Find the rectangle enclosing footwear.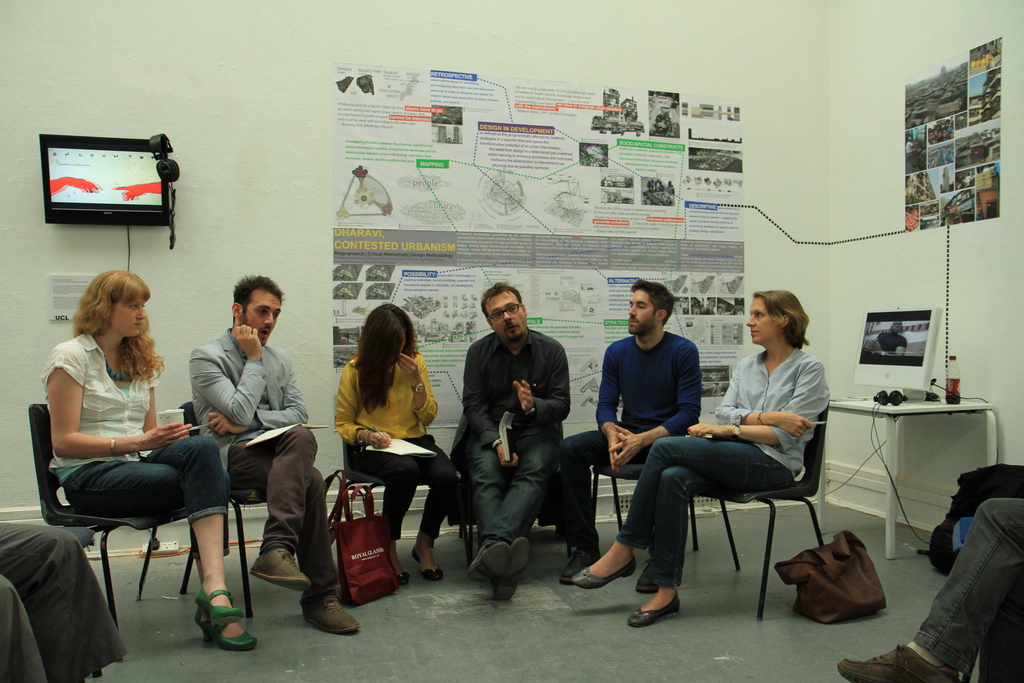
bbox=(248, 545, 308, 591).
